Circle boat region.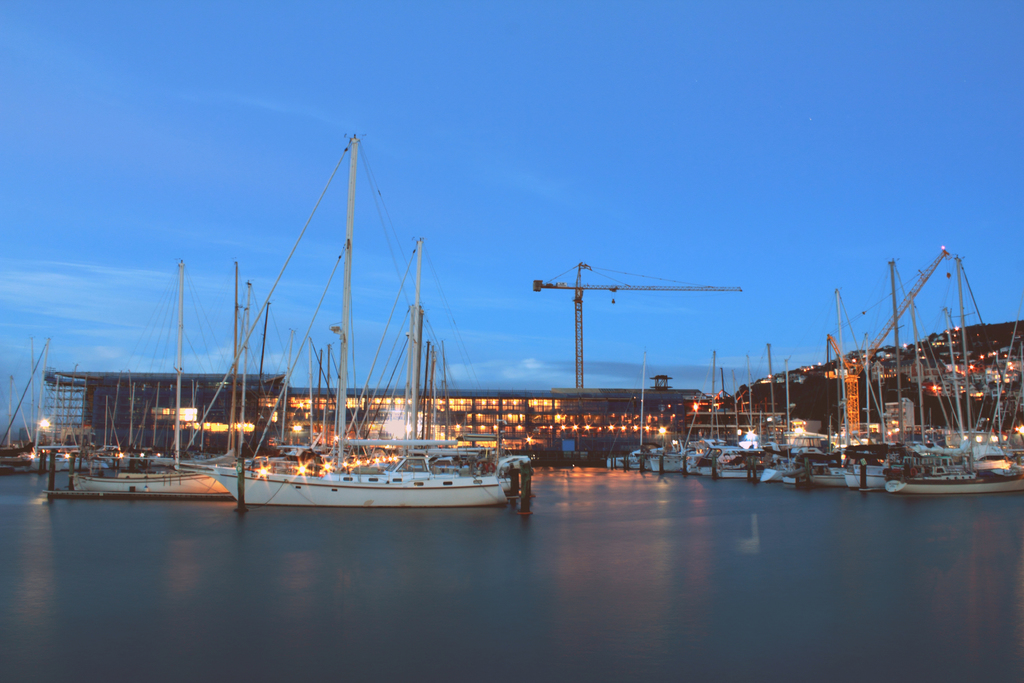
Region: select_region(648, 447, 682, 472).
